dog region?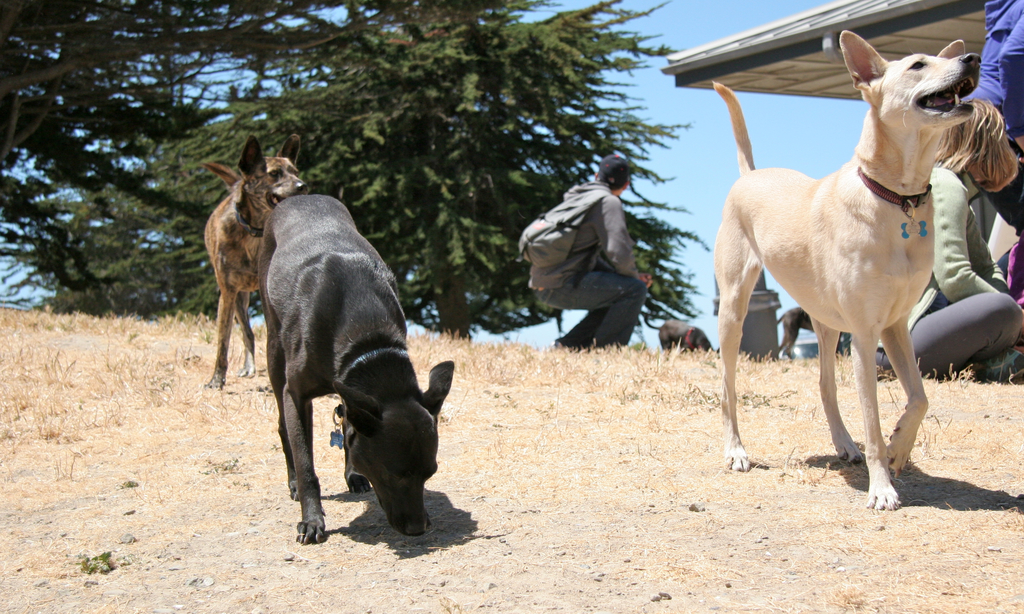
box=[714, 31, 981, 511]
